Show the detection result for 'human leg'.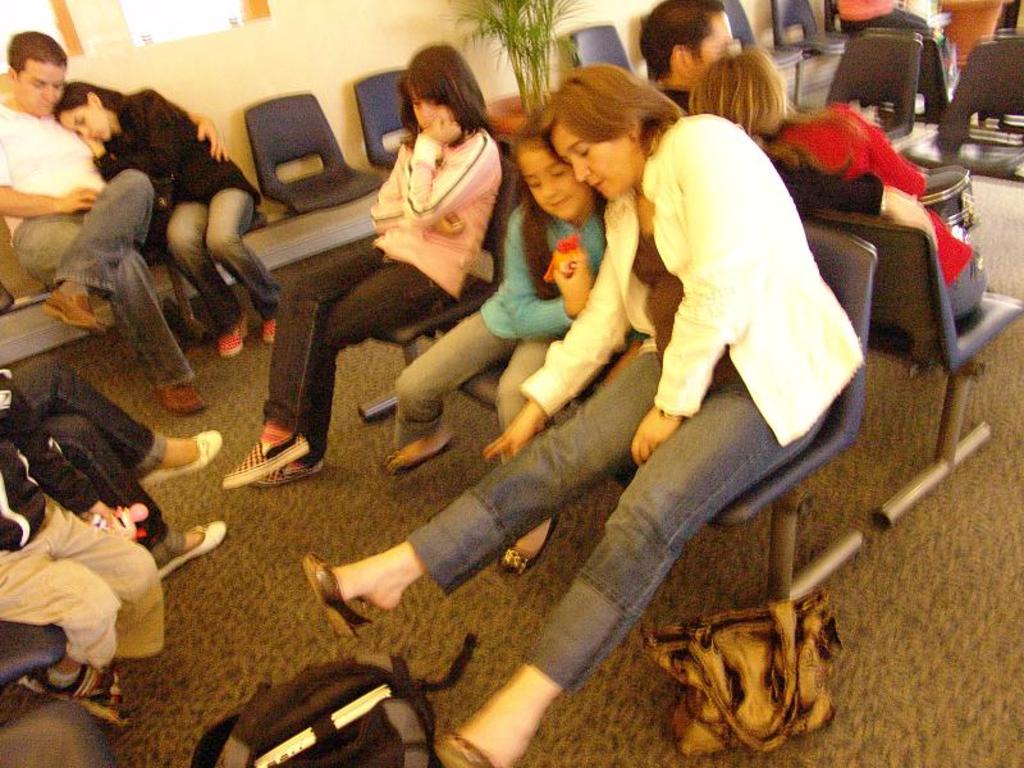
rect(33, 161, 146, 340).
